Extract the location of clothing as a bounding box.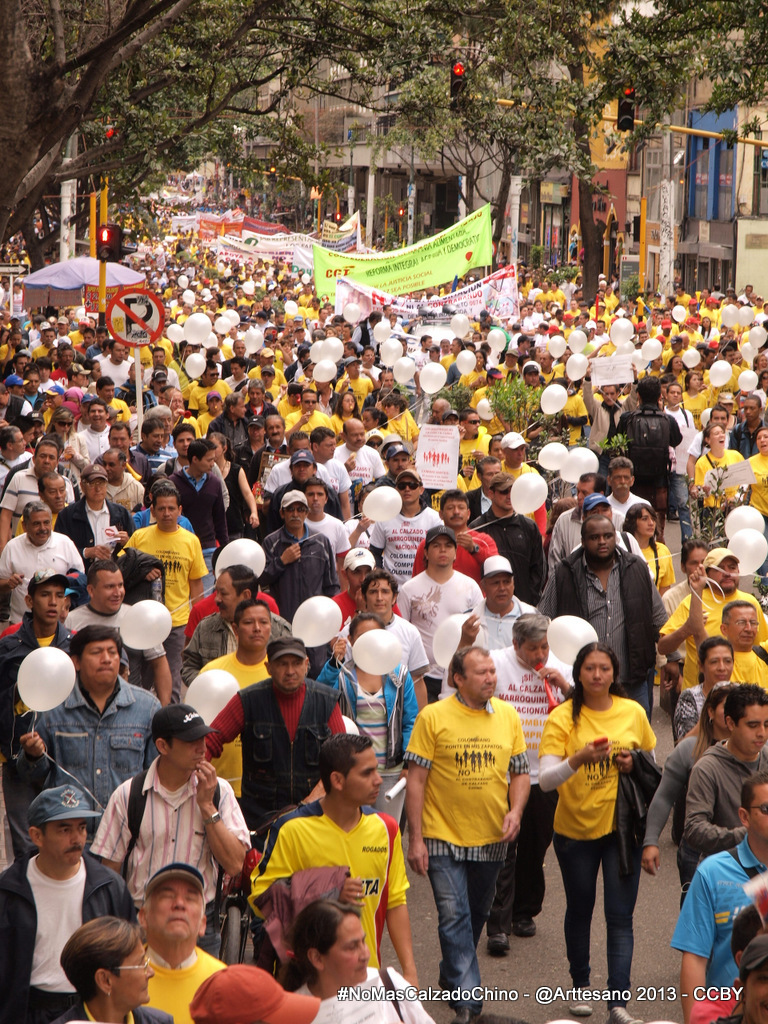
<box>26,667,177,837</box>.
